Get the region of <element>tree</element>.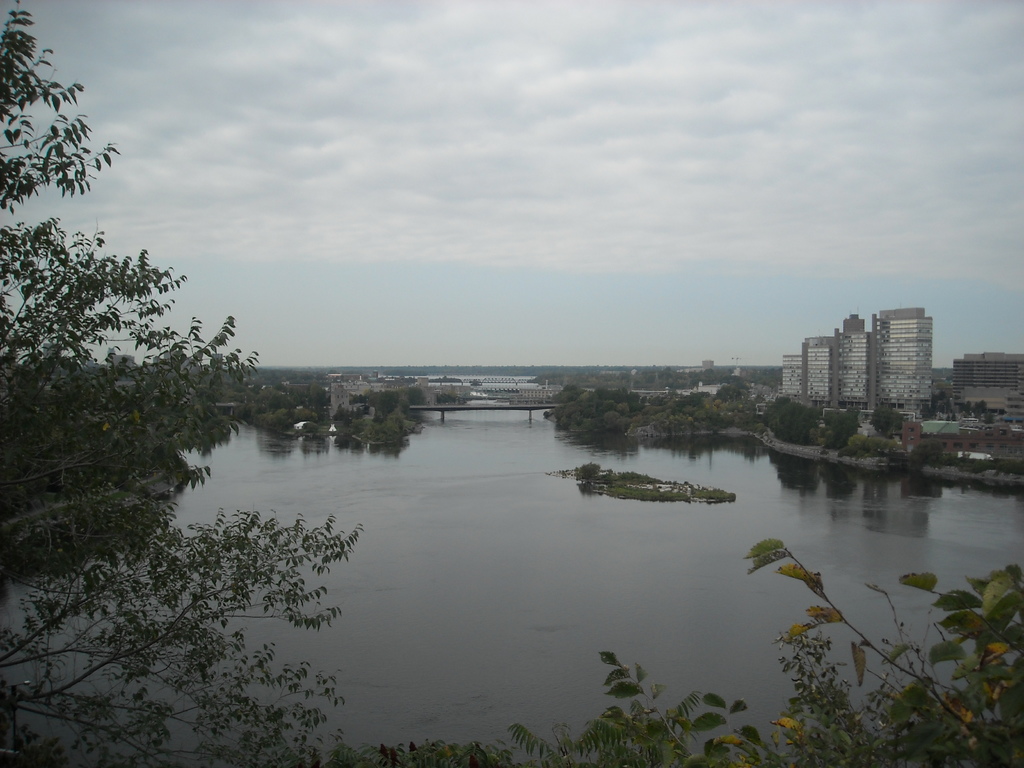
<region>0, 0, 365, 767</region>.
